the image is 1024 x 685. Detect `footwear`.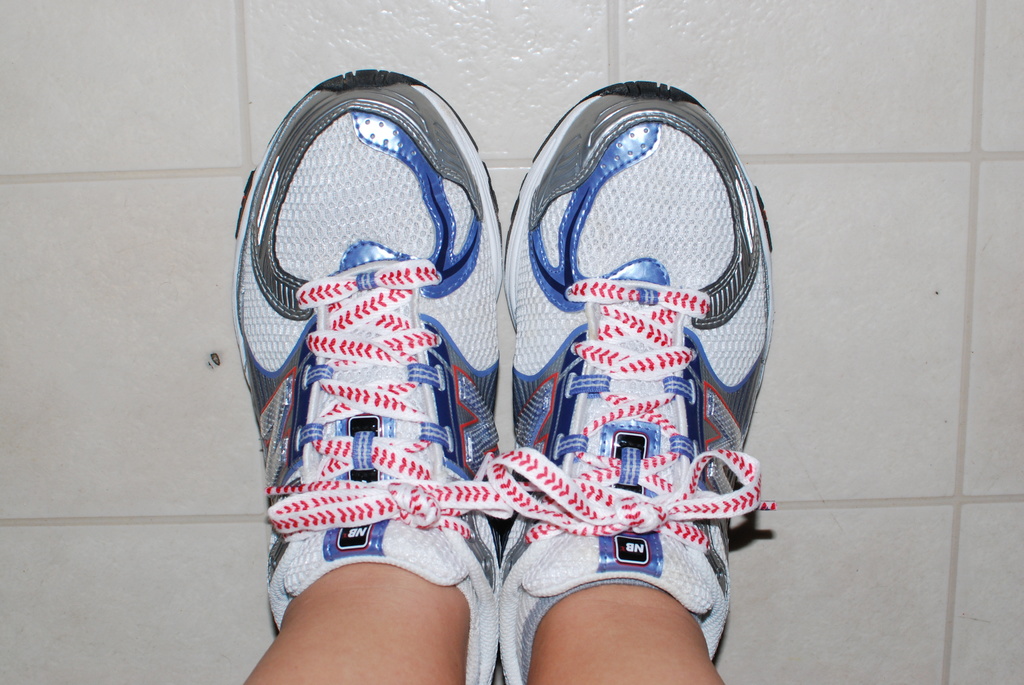
Detection: {"left": 227, "top": 76, "right": 508, "bottom": 684}.
